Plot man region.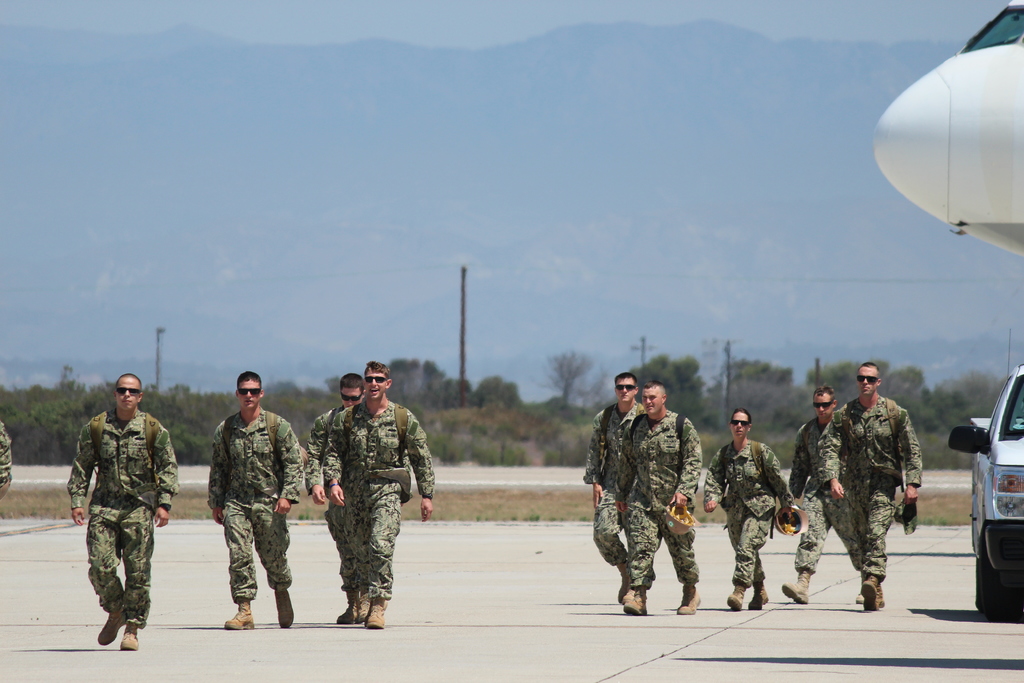
Plotted at 65/372/176/652.
